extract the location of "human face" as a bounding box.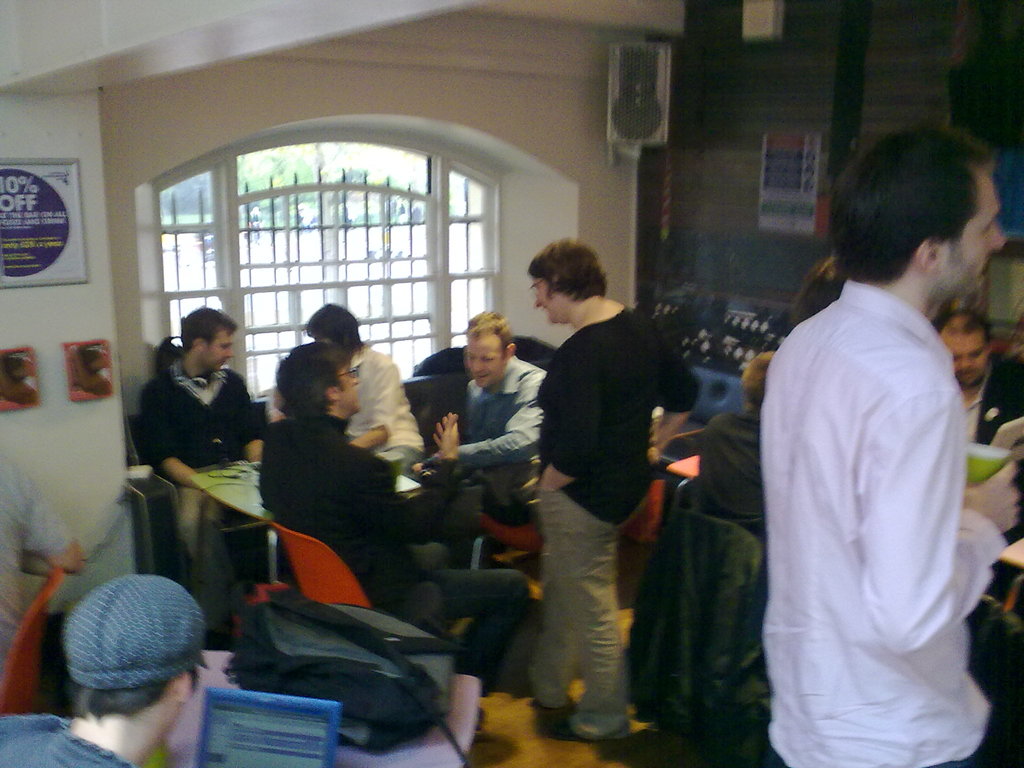
<region>932, 179, 1006, 278</region>.
